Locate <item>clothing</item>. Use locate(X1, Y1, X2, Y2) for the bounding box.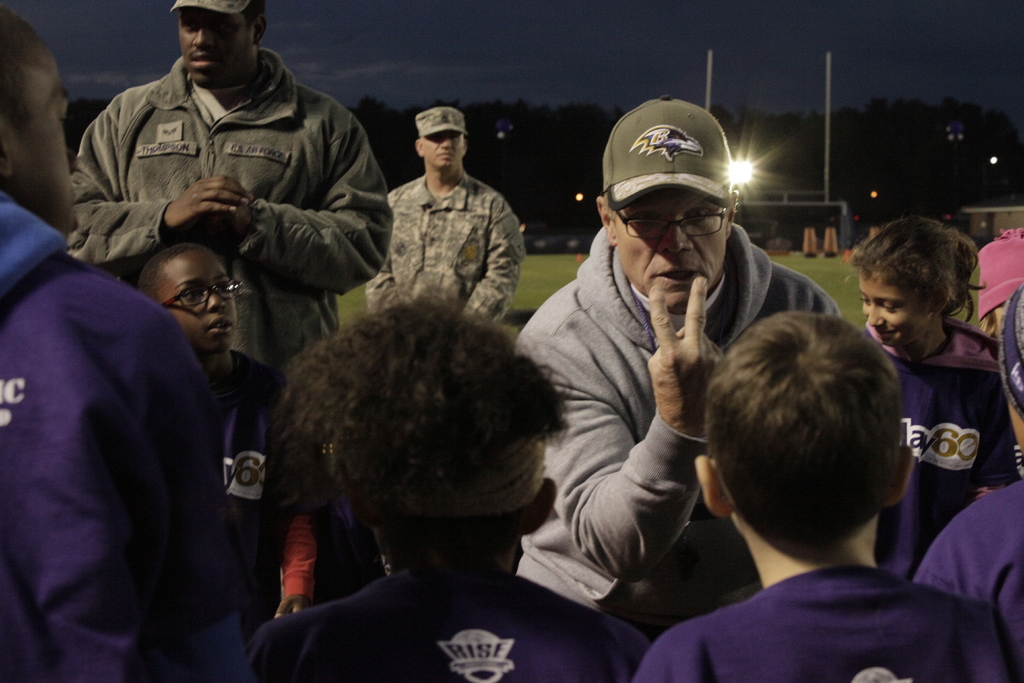
locate(504, 210, 883, 630).
